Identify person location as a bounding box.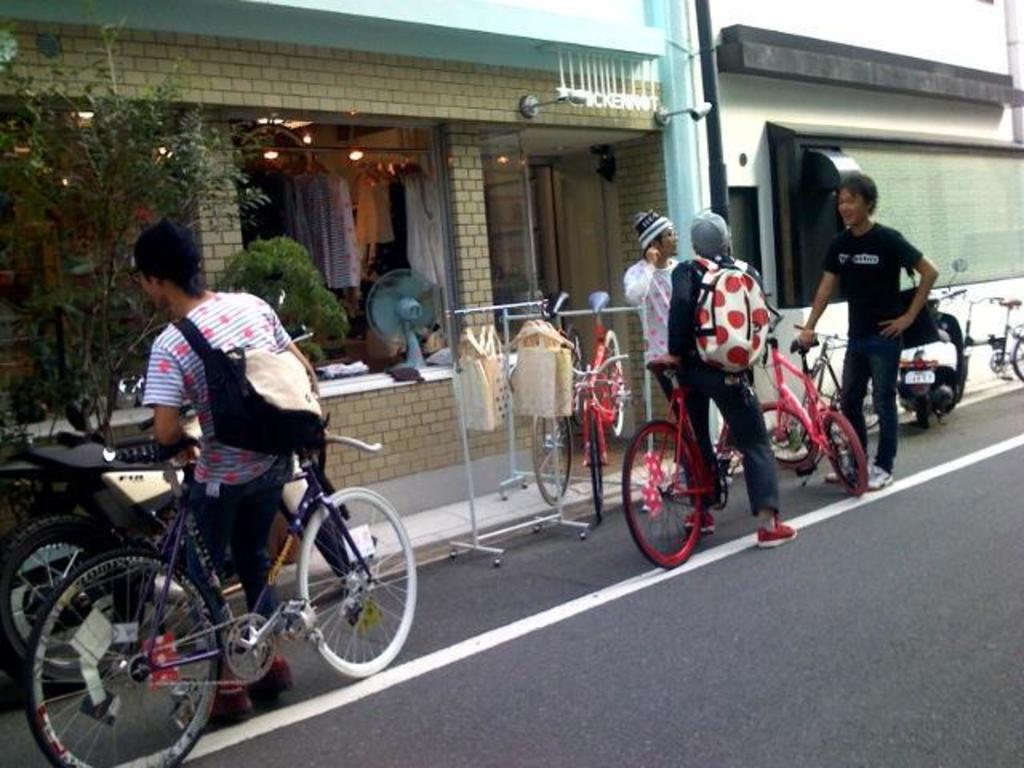
{"x1": 664, "y1": 216, "x2": 800, "y2": 555}.
